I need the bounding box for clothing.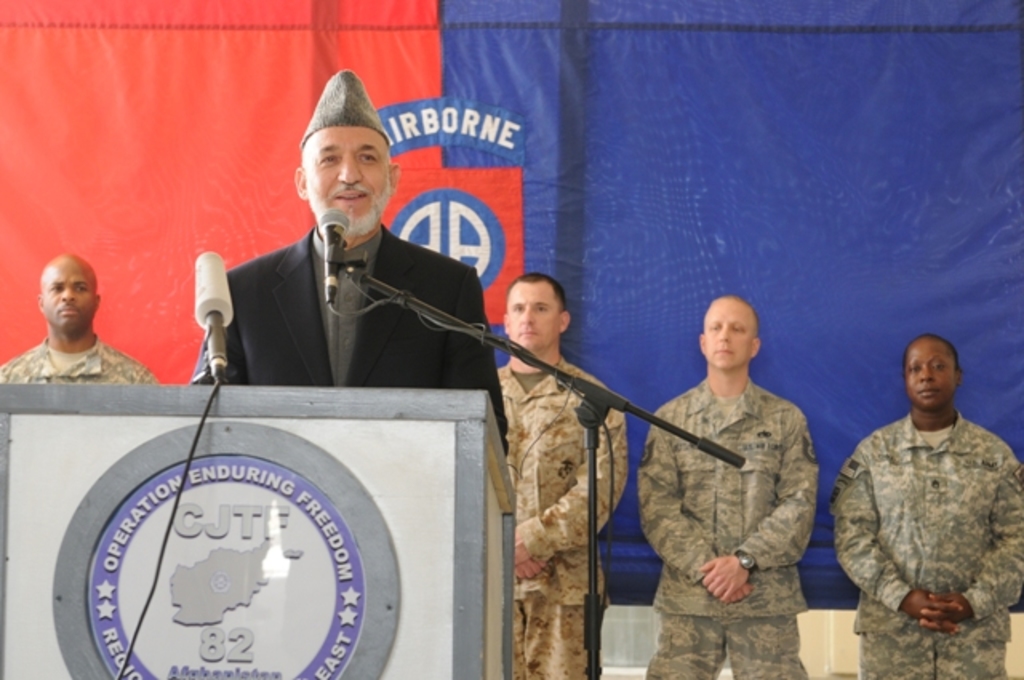
Here it is: x1=638 y1=381 x2=811 y2=678.
